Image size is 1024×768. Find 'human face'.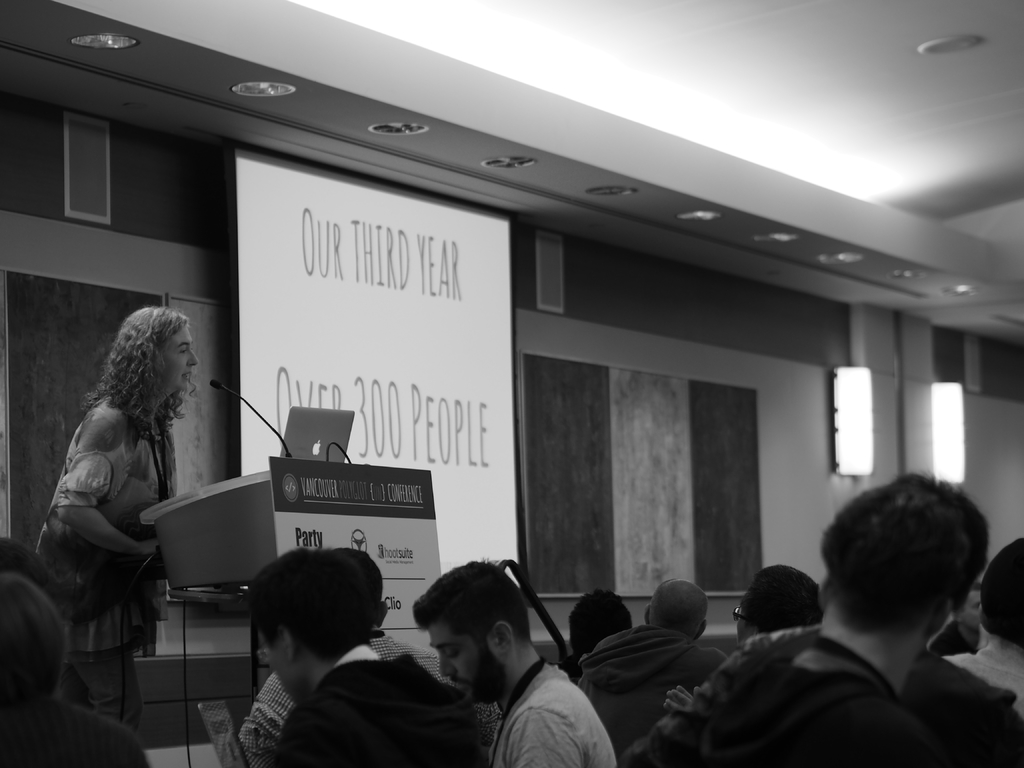
<bbox>154, 324, 197, 390</bbox>.
